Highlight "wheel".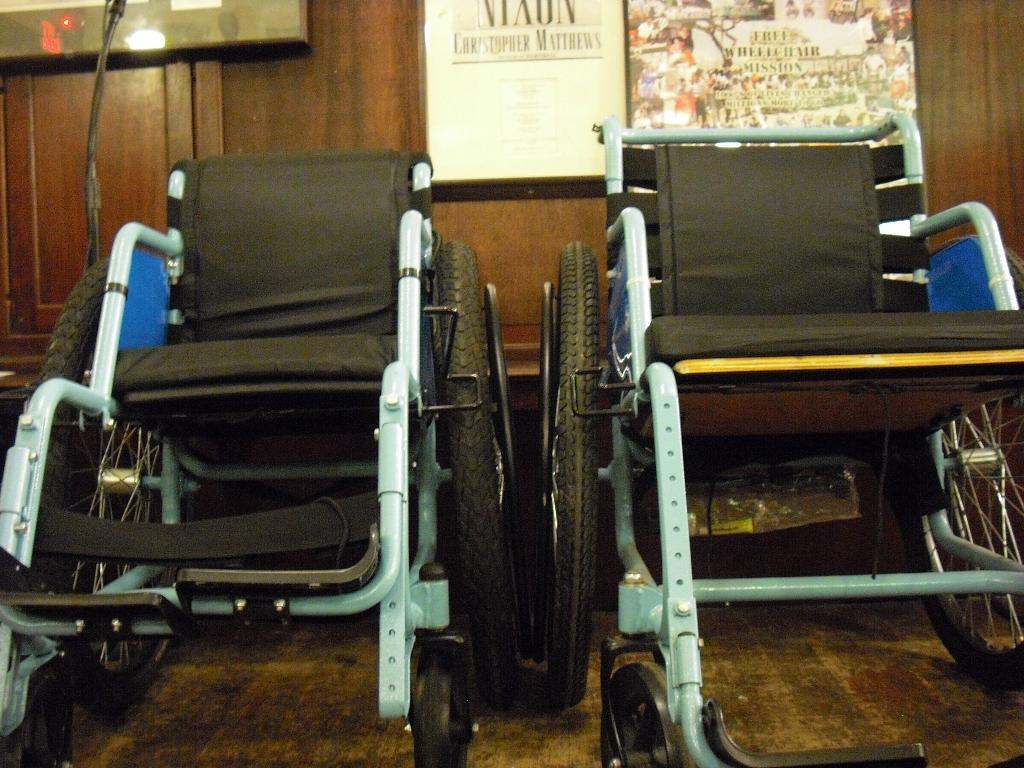
Highlighted region: [left=609, top=669, right=671, bottom=760].
